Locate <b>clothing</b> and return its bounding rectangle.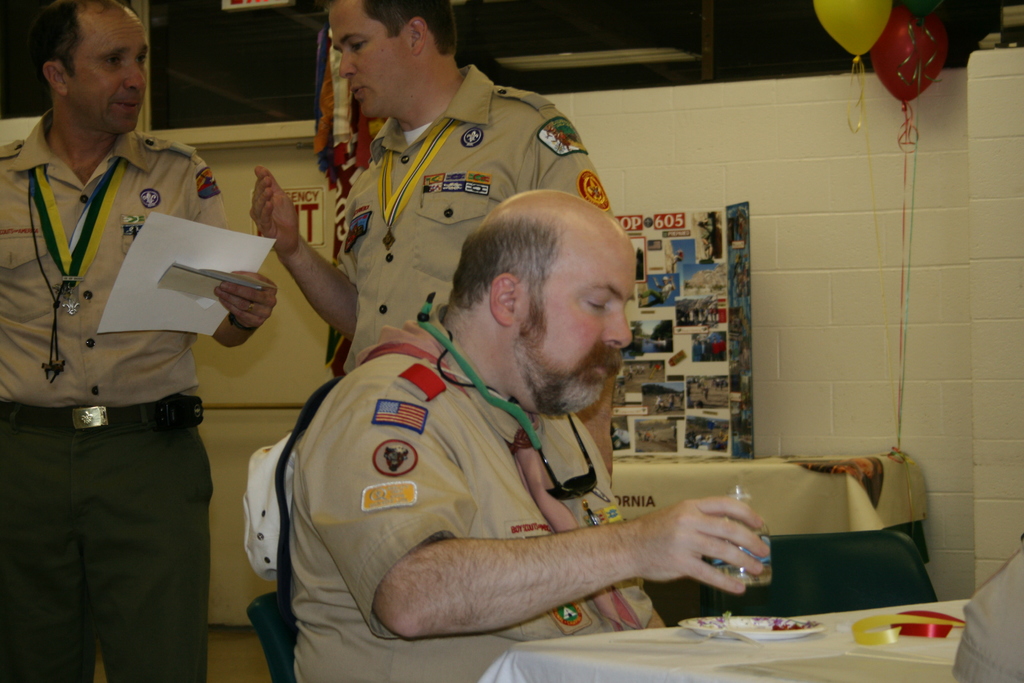
bbox=(0, 120, 223, 682).
